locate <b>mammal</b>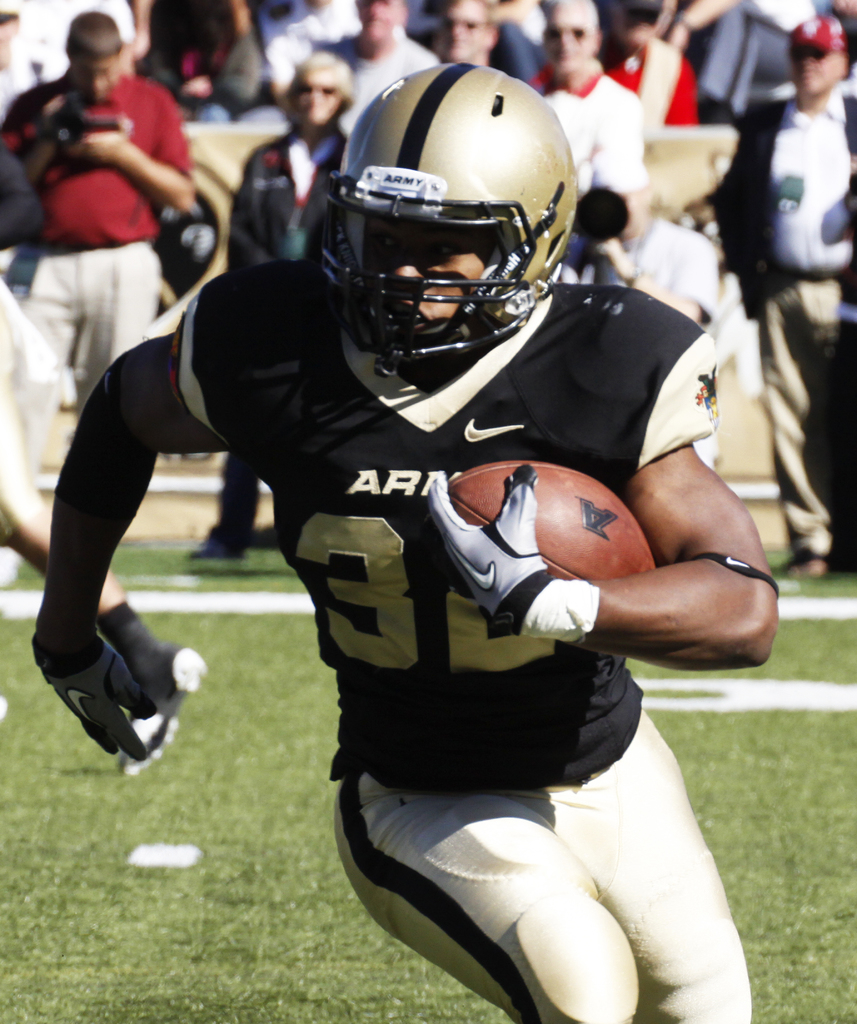
detection(705, 1, 856, 581)
